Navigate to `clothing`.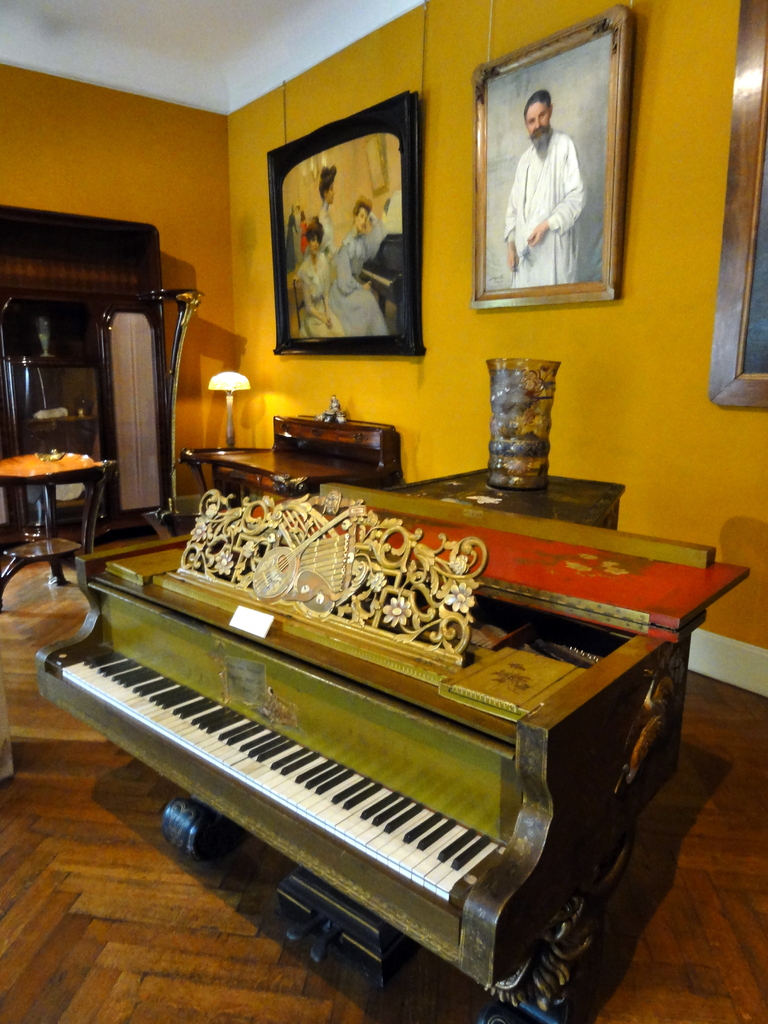
Navigation target: left=314, top=228, right=388, bottom=344.
